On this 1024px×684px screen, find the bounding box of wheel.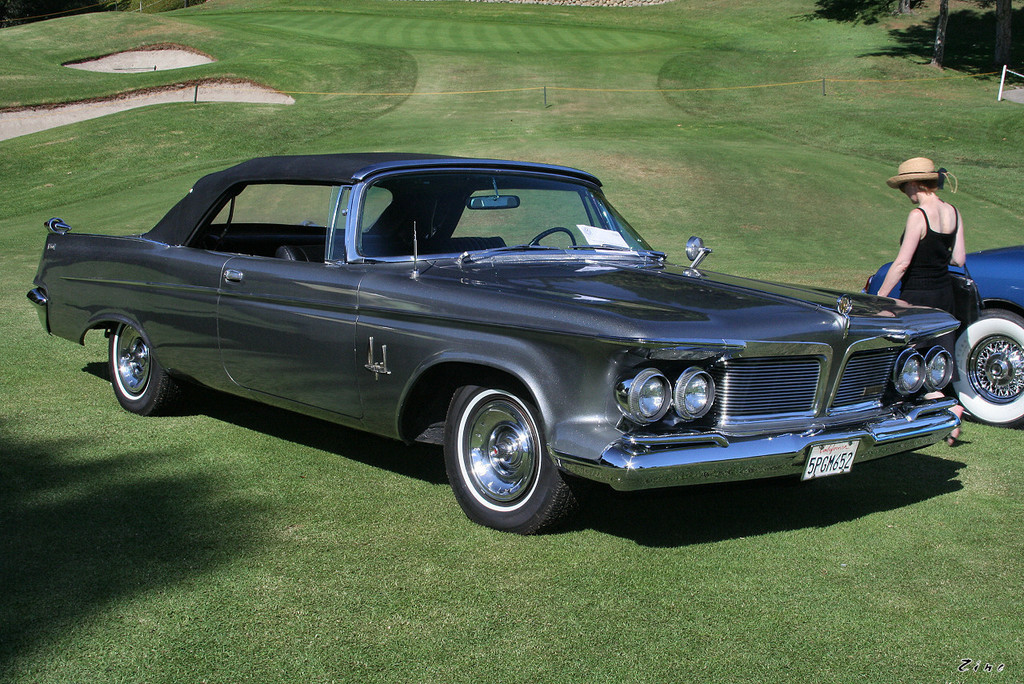
Bounding box: [447, 390, 562, 528].
